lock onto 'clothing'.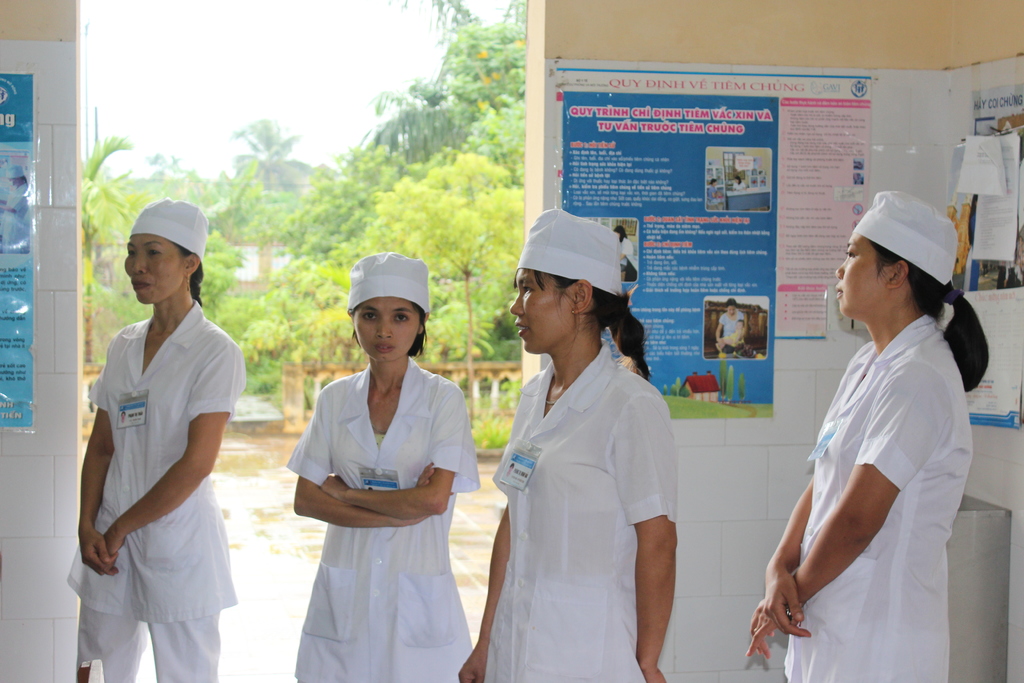
Locked: <box>136,201,207,265</box>.
